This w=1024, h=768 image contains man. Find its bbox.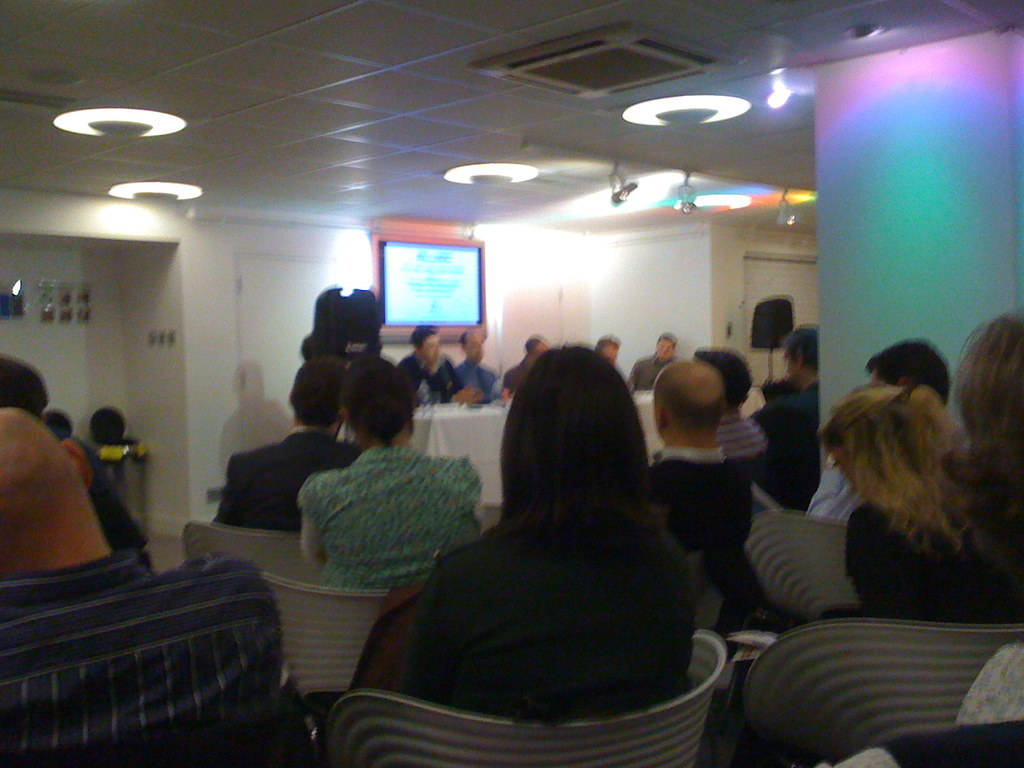
398/330/477/410.
